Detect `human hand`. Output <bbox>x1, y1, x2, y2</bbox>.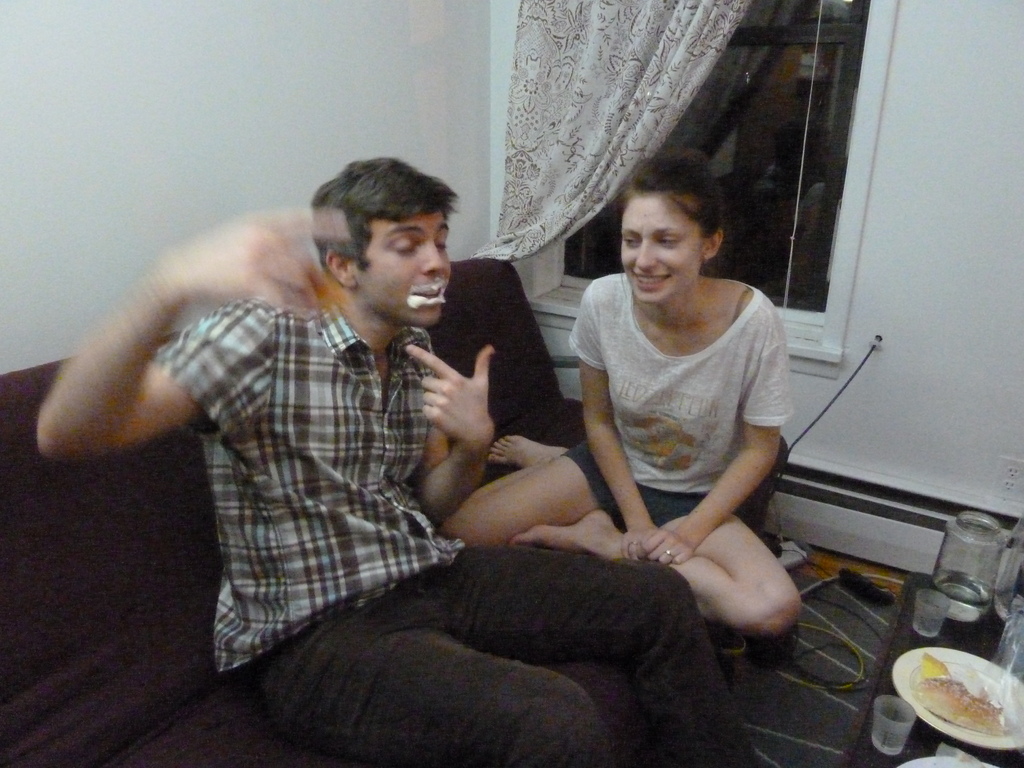
<bbox>619, 525, 656, 564</bbox>.
